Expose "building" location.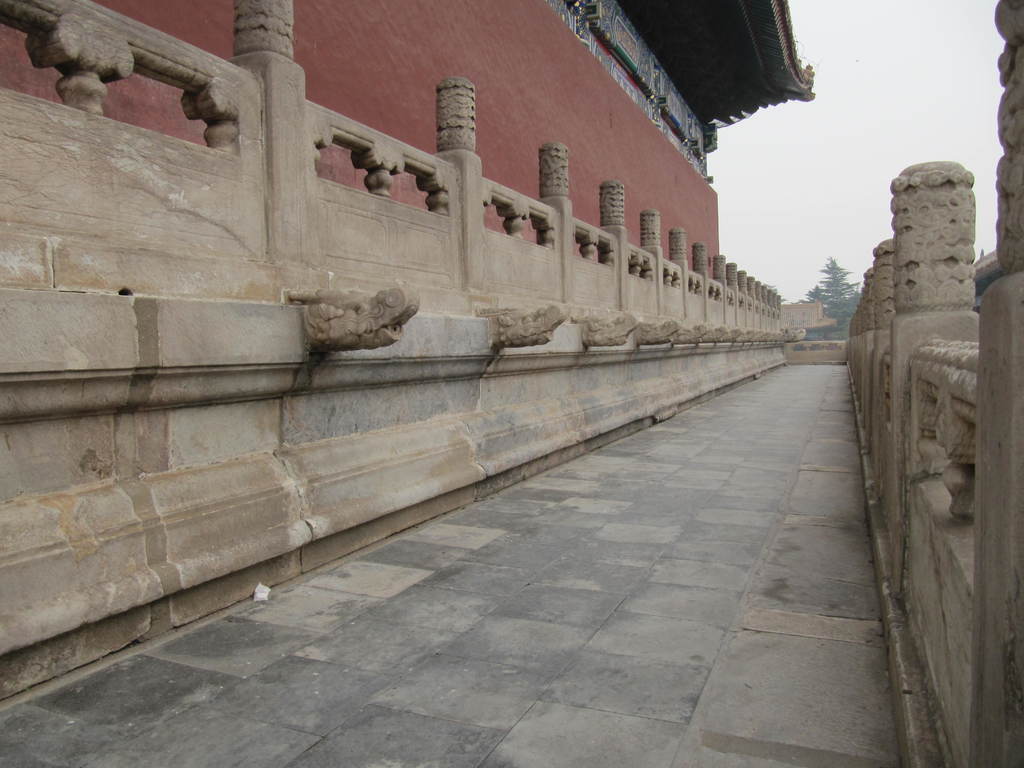
Exposed at select_region(0, 0, 1023, 767).
